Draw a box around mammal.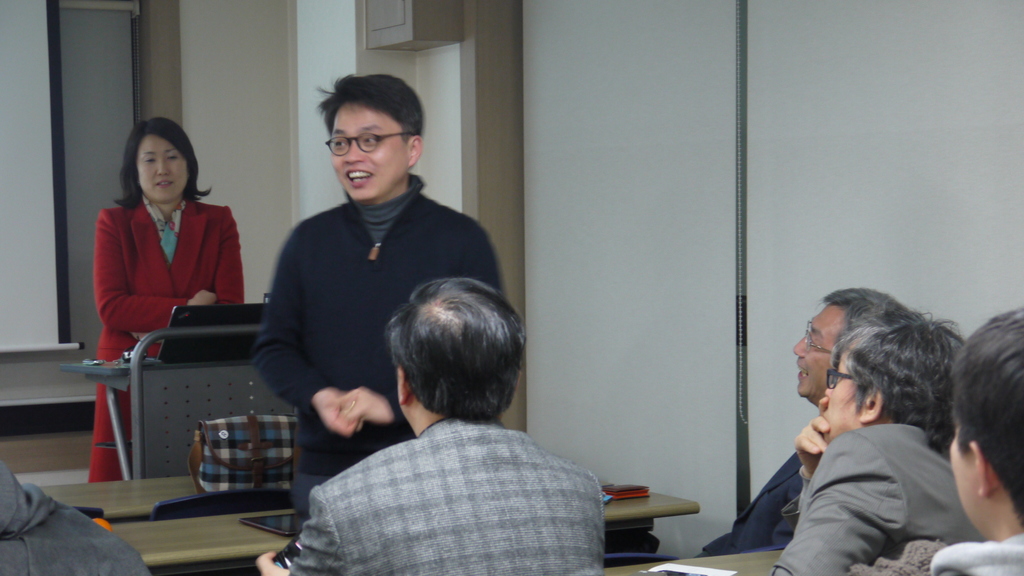
x1=696 y1=284 x2=906 y2=557.
